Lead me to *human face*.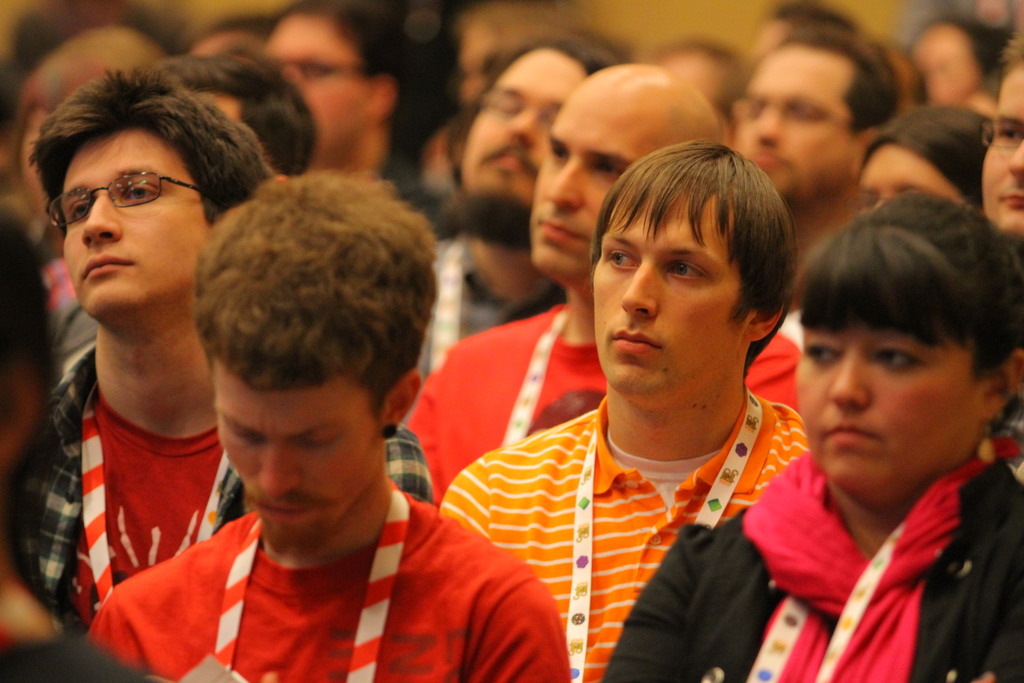
Lead to detection(532, 73, 664, 278).
